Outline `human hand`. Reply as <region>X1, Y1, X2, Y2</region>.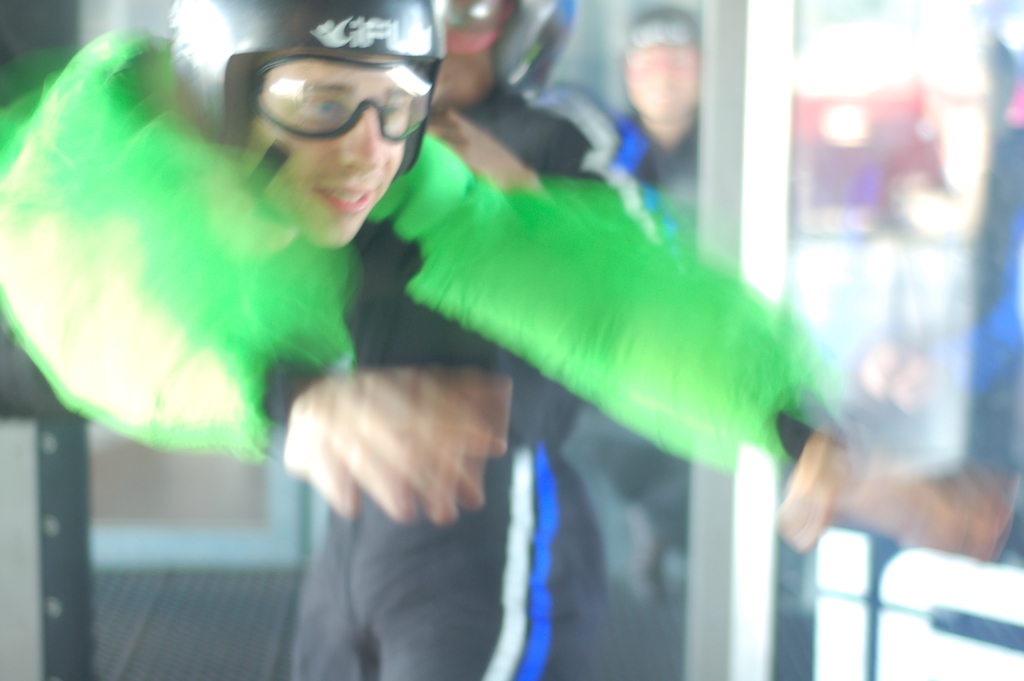
<region>291, 386, 532, 545</region>.
